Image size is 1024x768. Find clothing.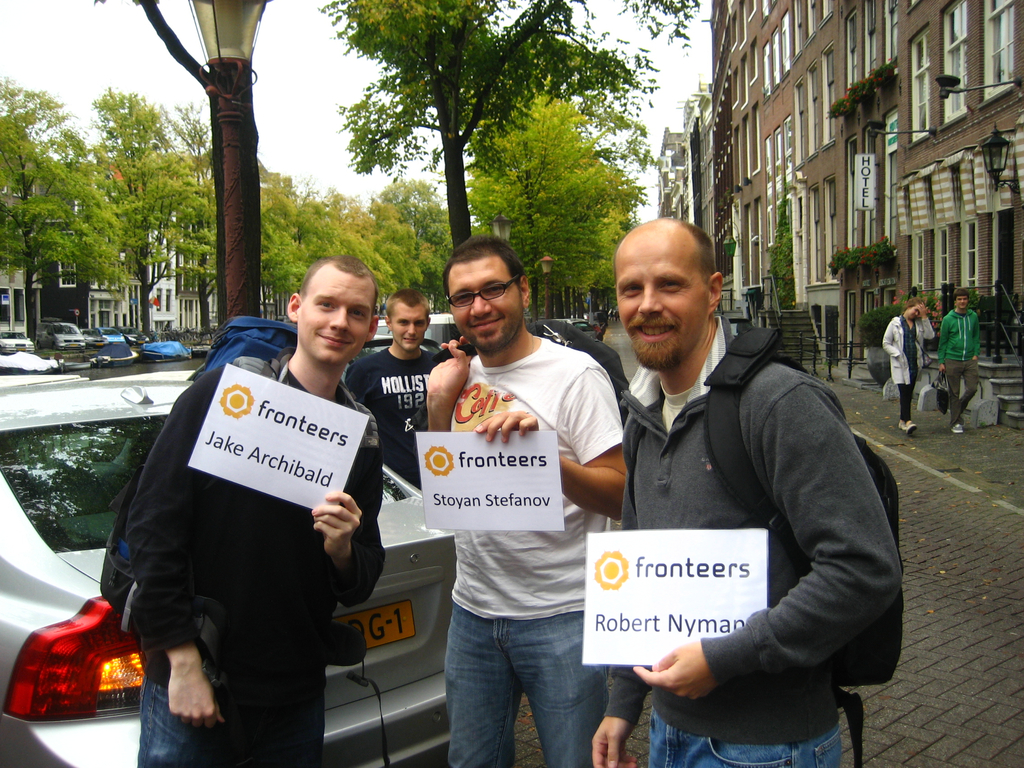
pyautogui.locateOnScreen(932, 307, 975, 425).
